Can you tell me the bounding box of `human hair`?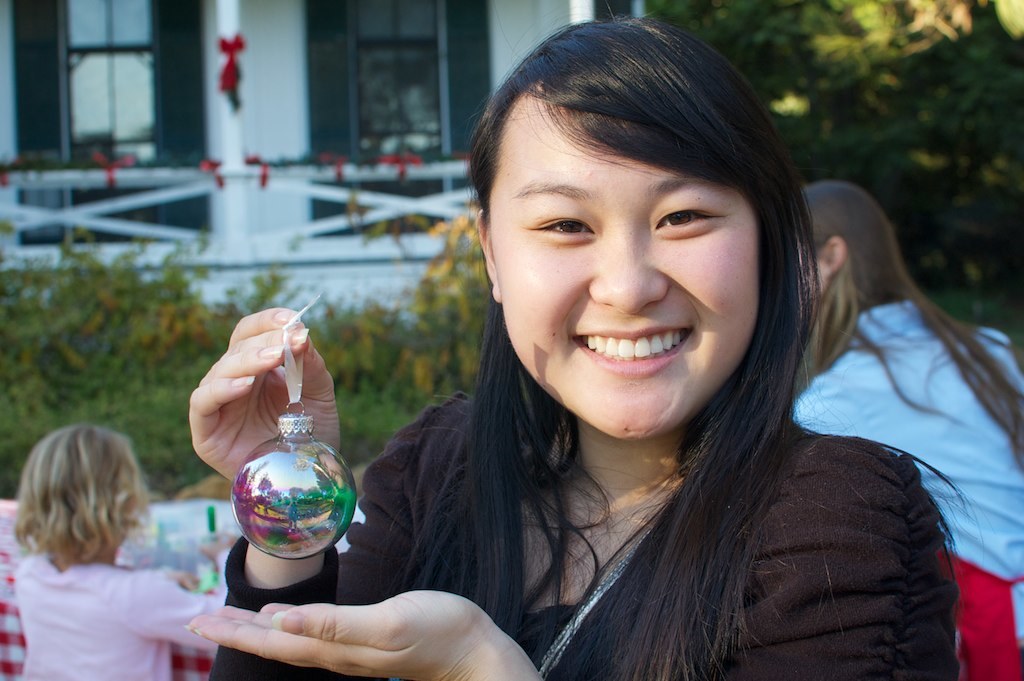
rect(382, 0, 995, 680).
